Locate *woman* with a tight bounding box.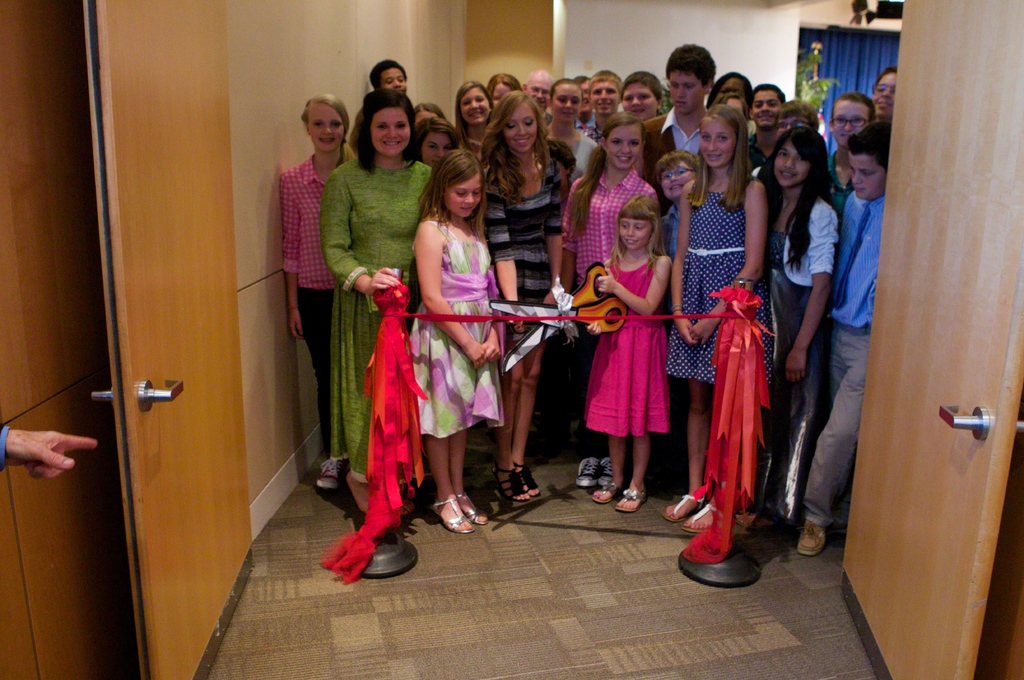
rect(538, 81, 601, 207).
